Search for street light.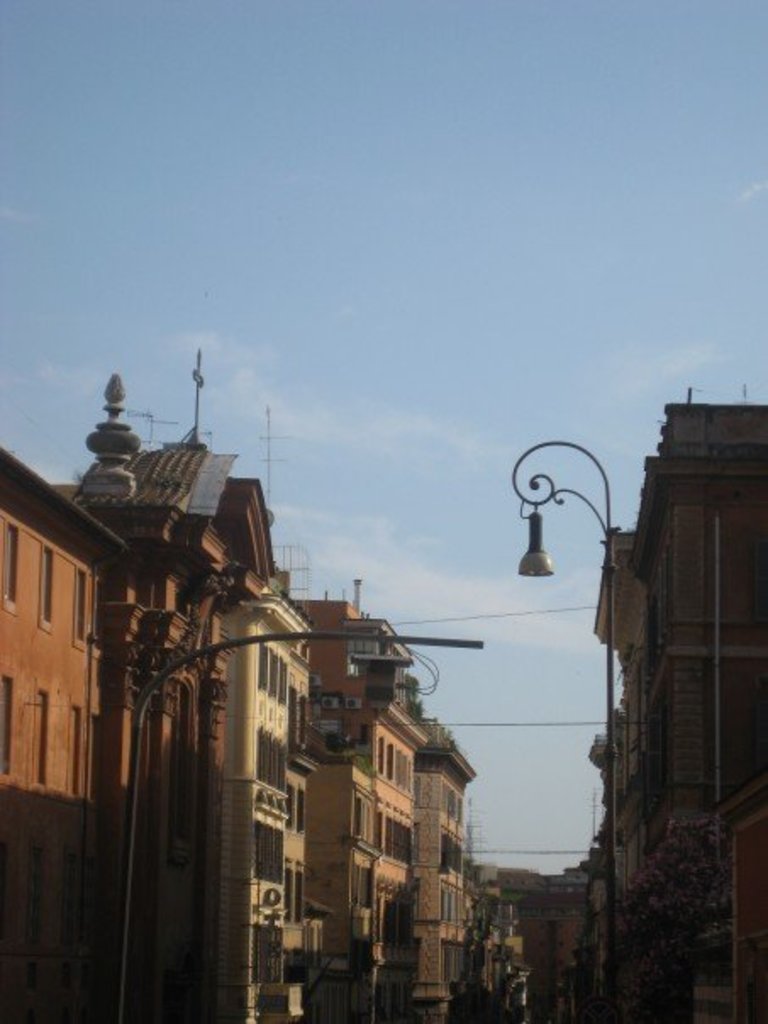
Found at 524:505:554:585.
